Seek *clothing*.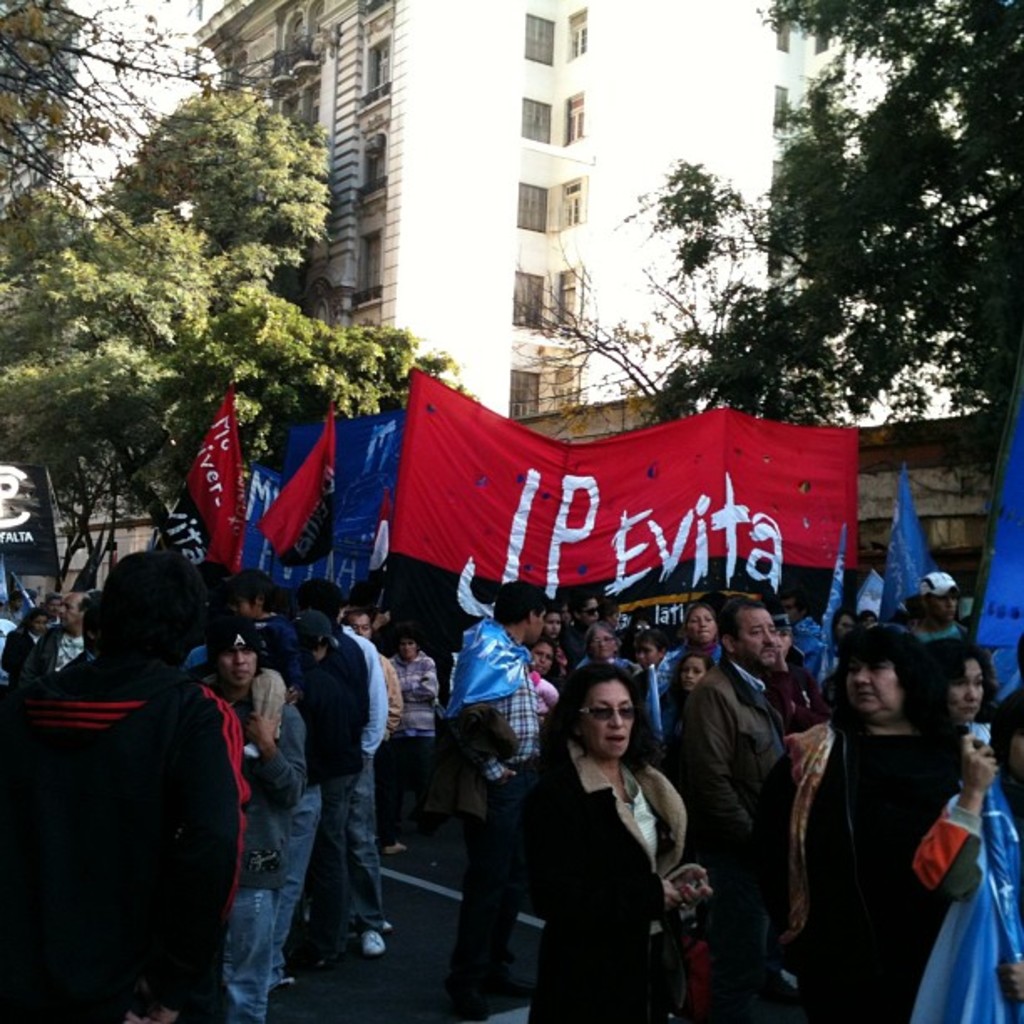
Rect(435, 612, 535, 776).
